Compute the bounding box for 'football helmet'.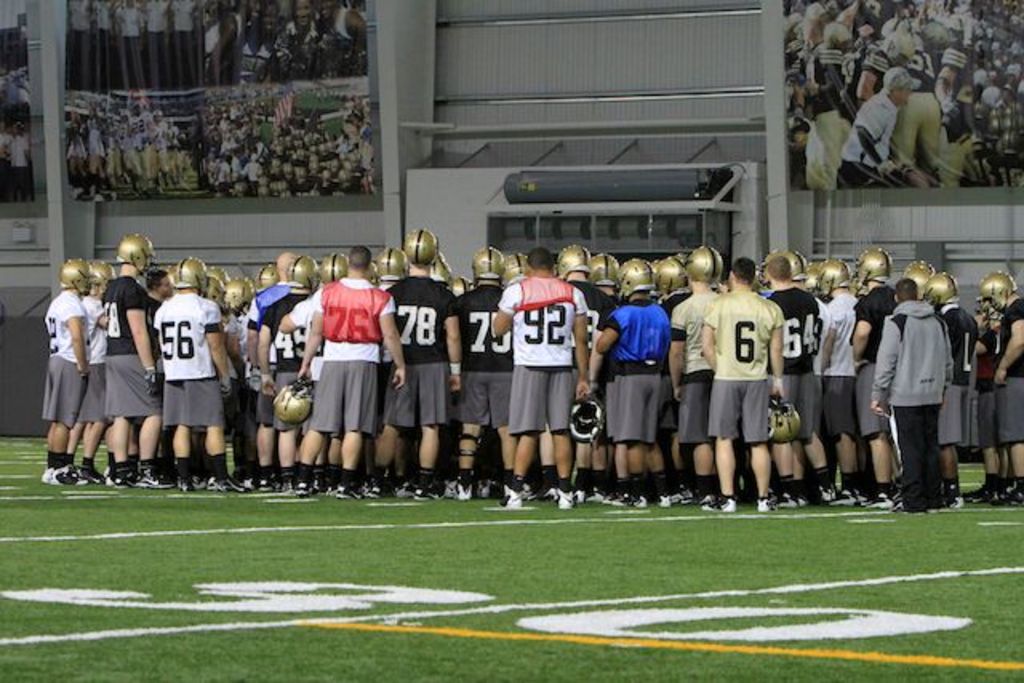
x1=62, y1=256, x2=96, y2=299.
